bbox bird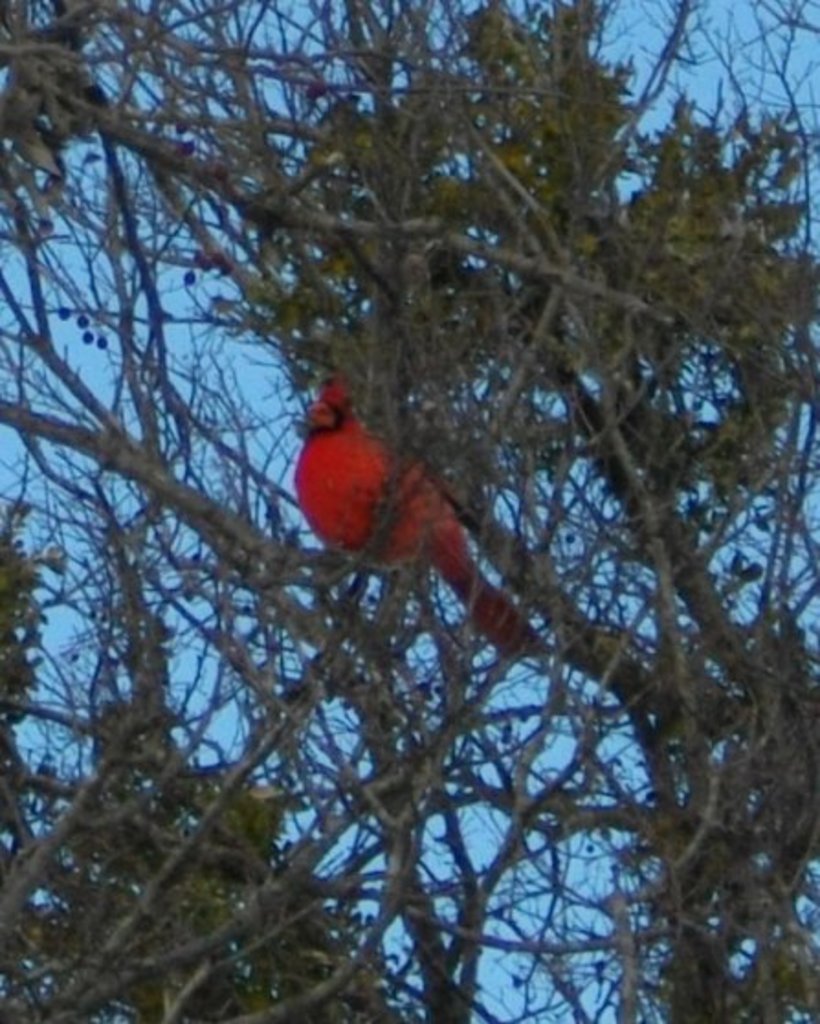
locate(279, 354, 534, 644)
